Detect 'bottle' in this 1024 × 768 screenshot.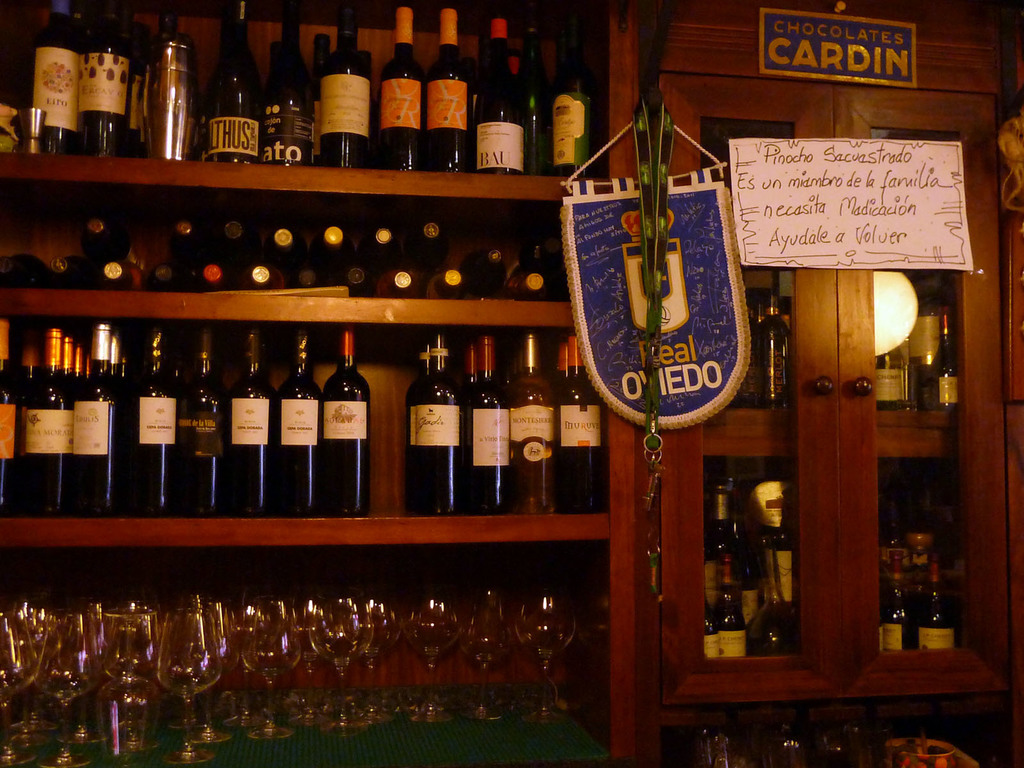
Detection: crop(305, 214, 363, 266).
